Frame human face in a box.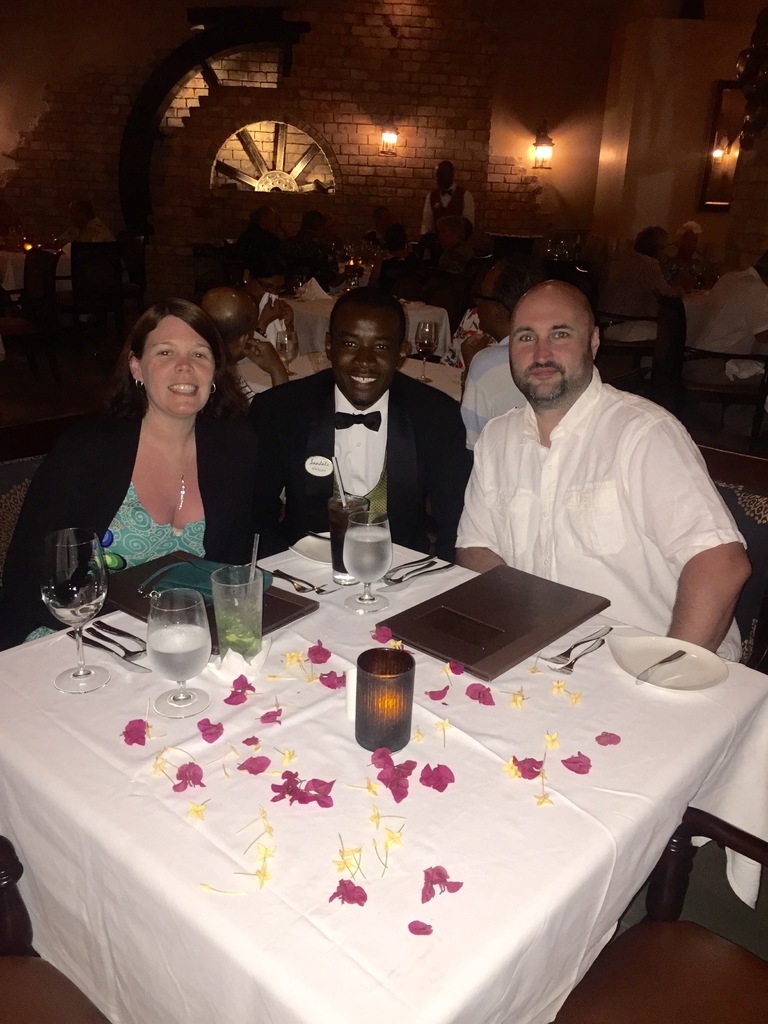
box=[508, 285, 596, 400].
